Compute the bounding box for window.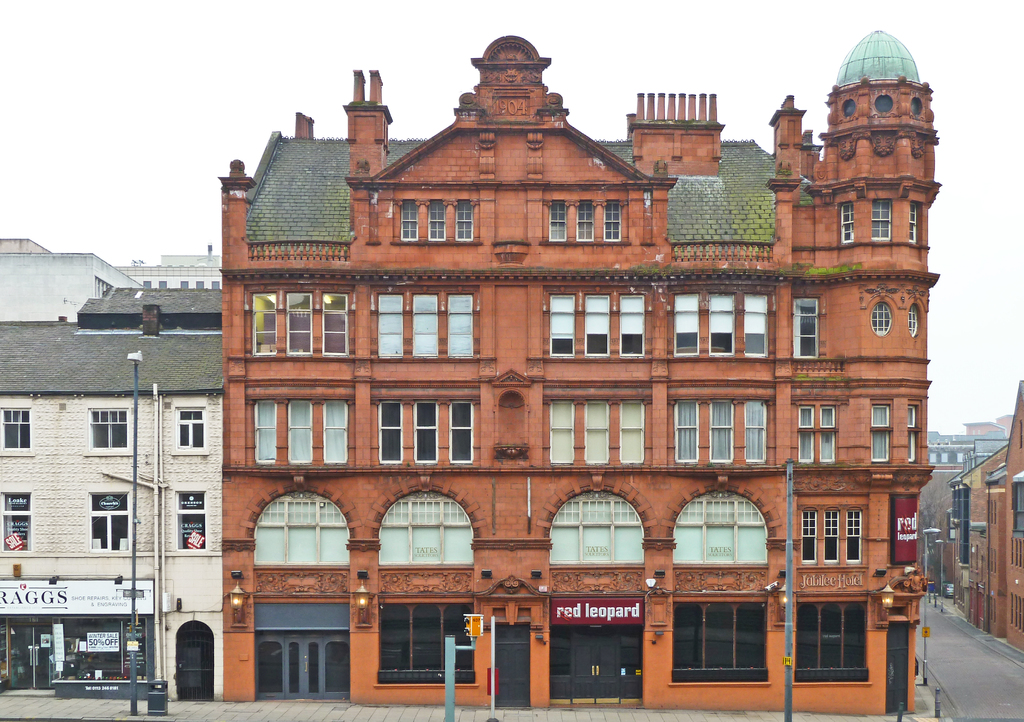
bbox=(669, 289, 701, 358).
